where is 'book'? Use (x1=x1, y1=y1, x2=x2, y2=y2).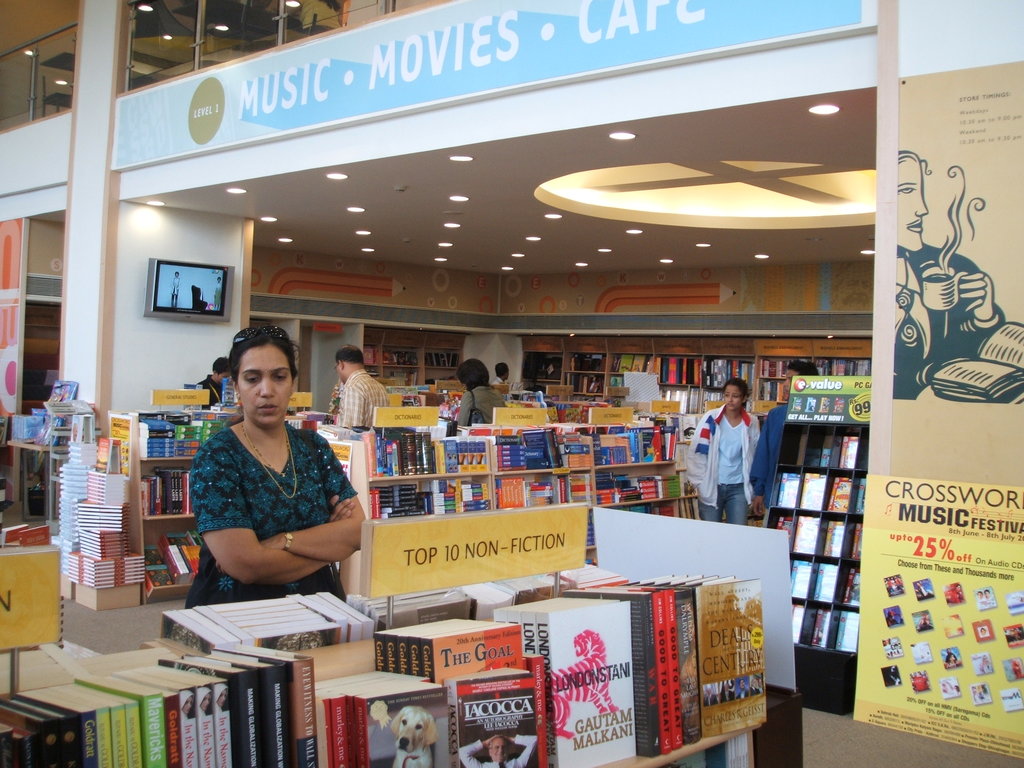
(x1=881, y1=637, x2=902, y2=658).
